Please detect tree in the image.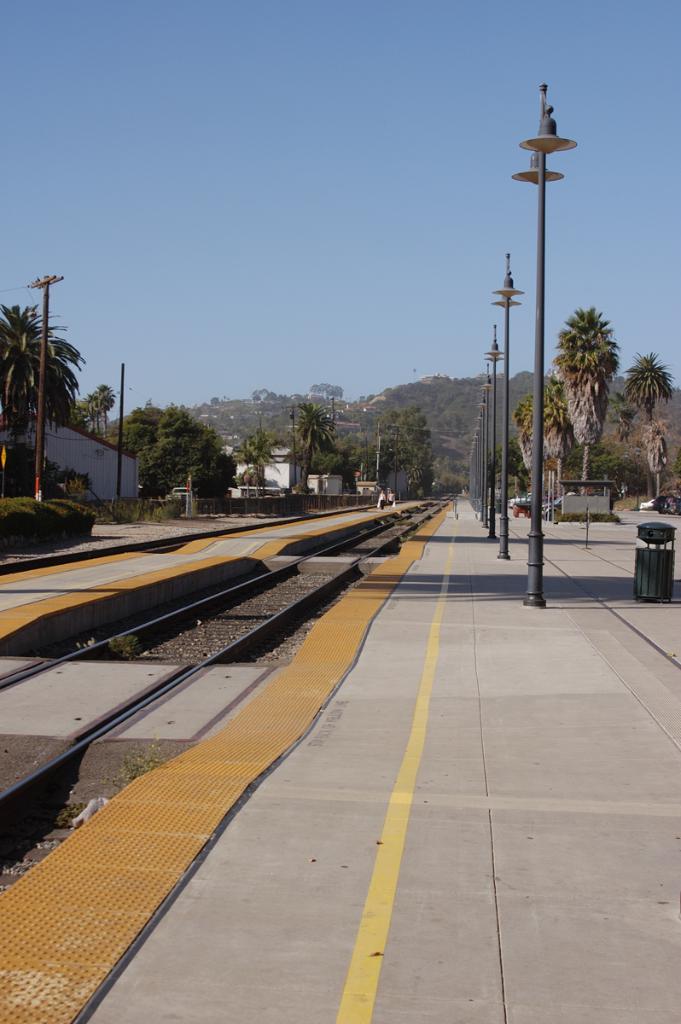
{"x1": 635, "y1": 409, "x2": 670, "y2": 495}.
